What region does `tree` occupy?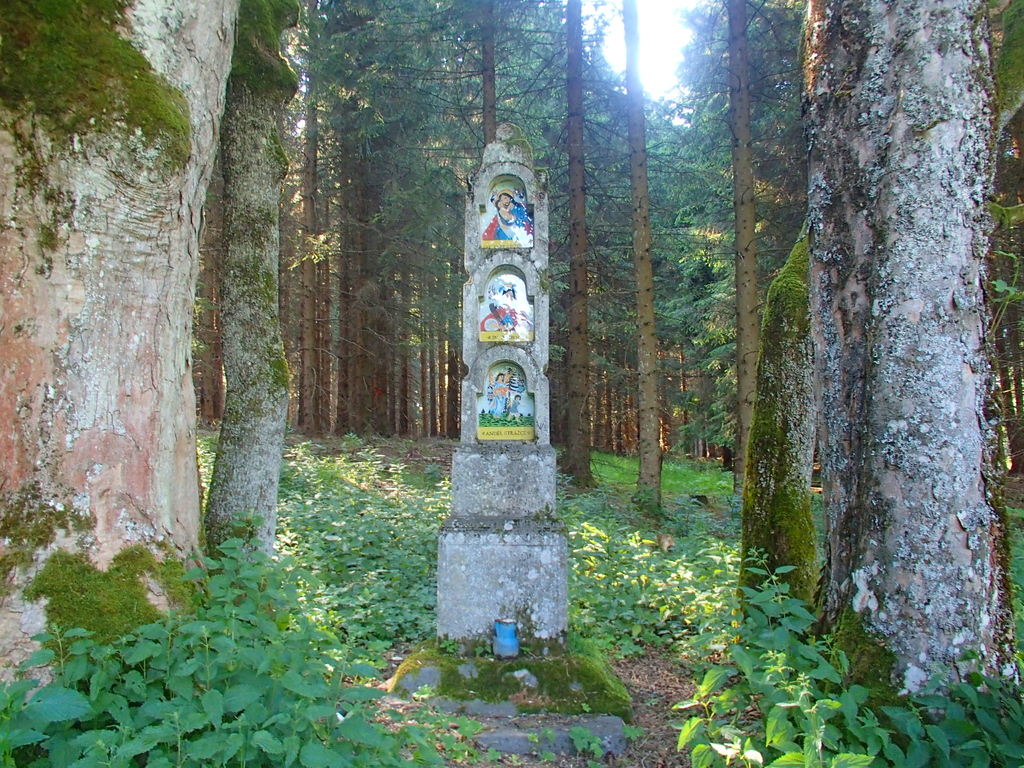
[x1=205, y1=0, x2=303, y2=561].
